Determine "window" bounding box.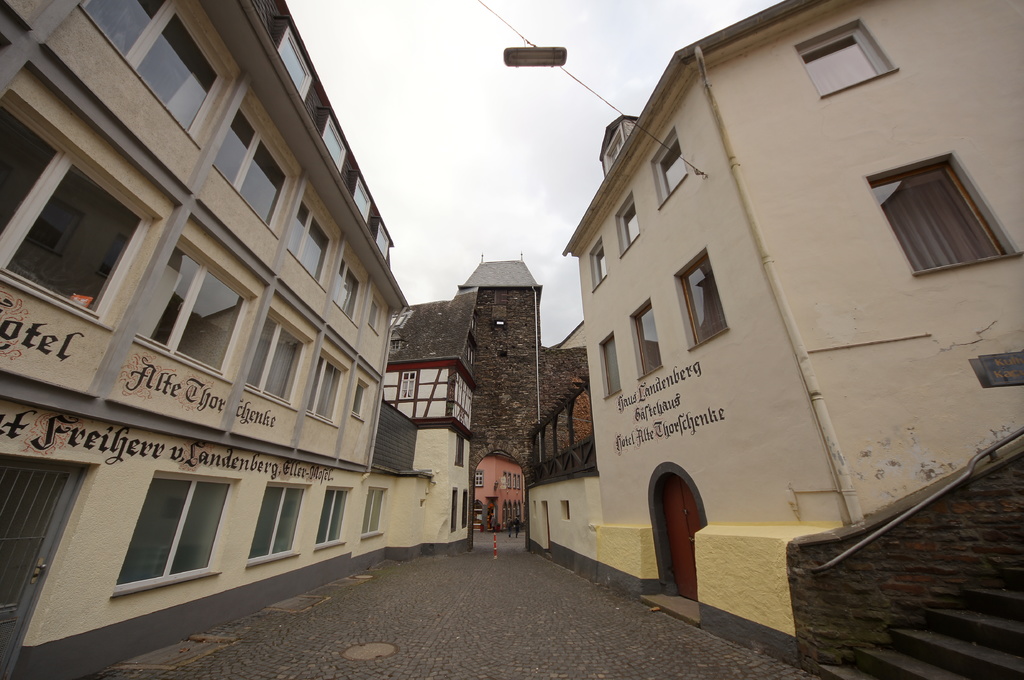
Determined: left=246, top=308, right=312, bottom=401.
